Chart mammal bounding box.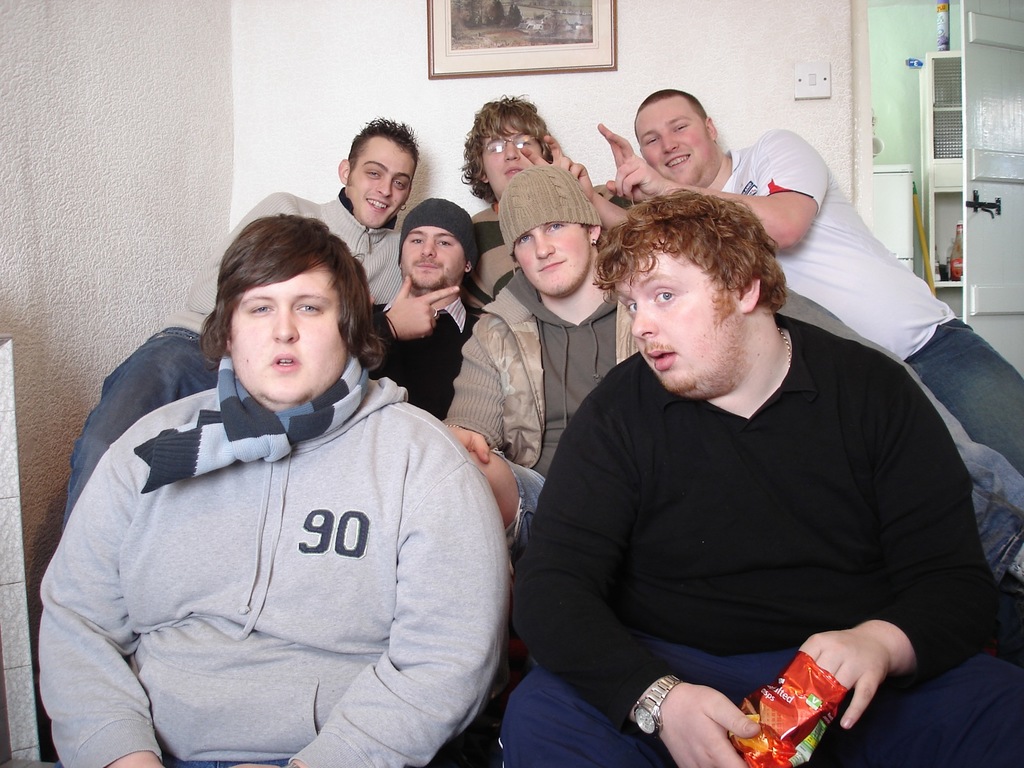
Charted: pyautogui.locateOnScreen(454, 90, 1023, 591).
